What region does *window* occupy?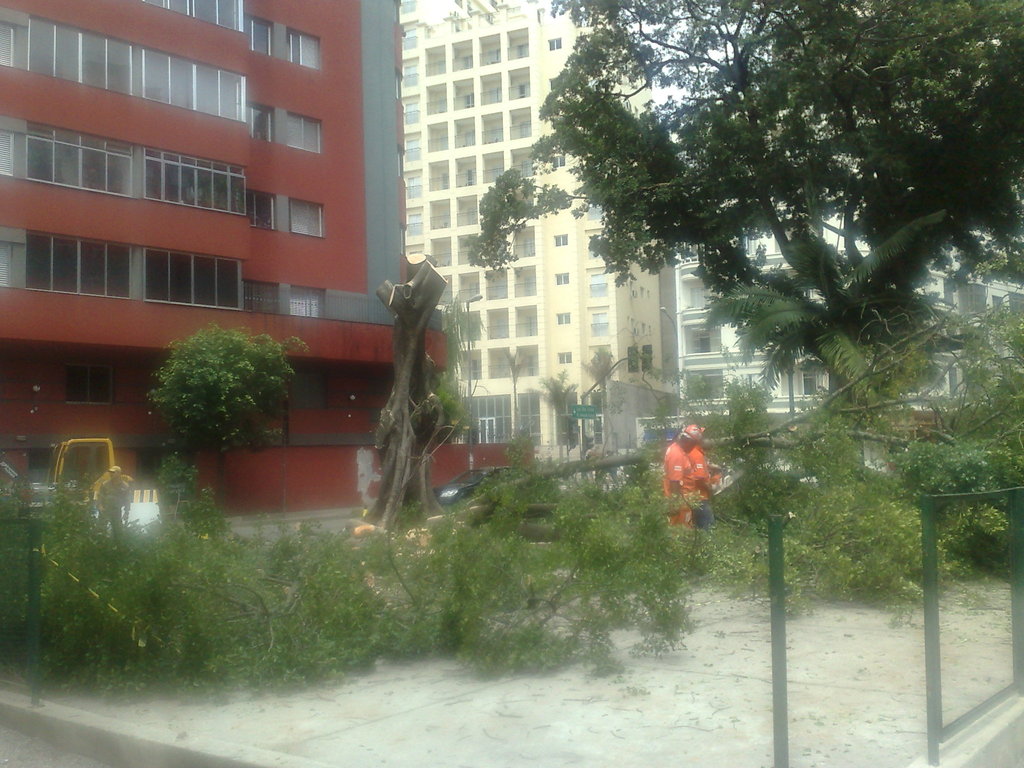
292:199:324:239.
